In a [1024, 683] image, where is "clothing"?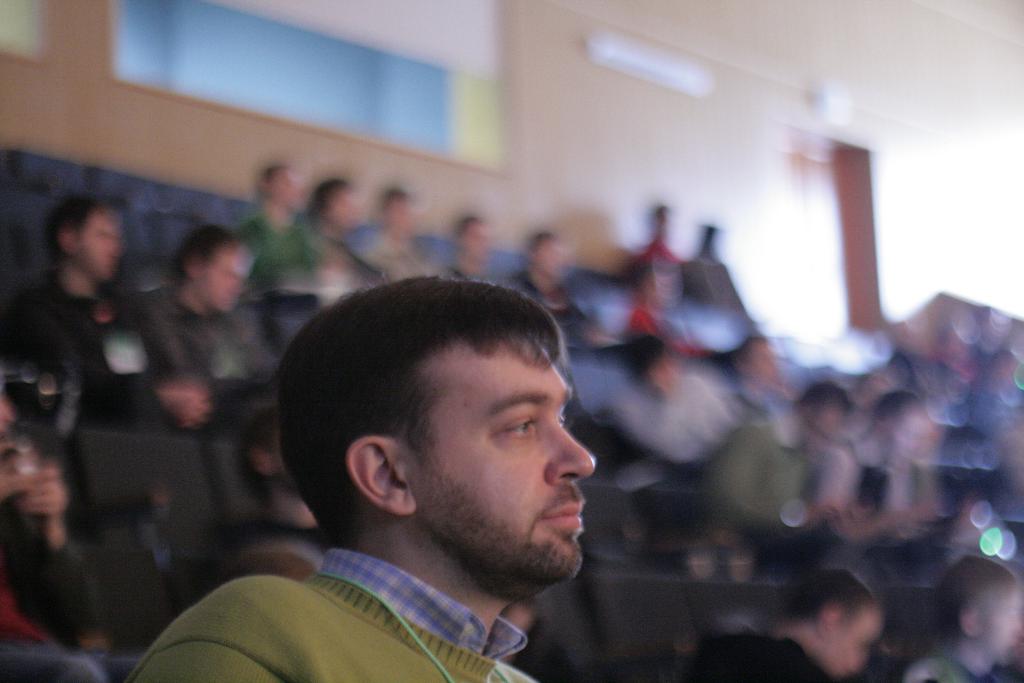
BBox(175, 550, 595, 668).
